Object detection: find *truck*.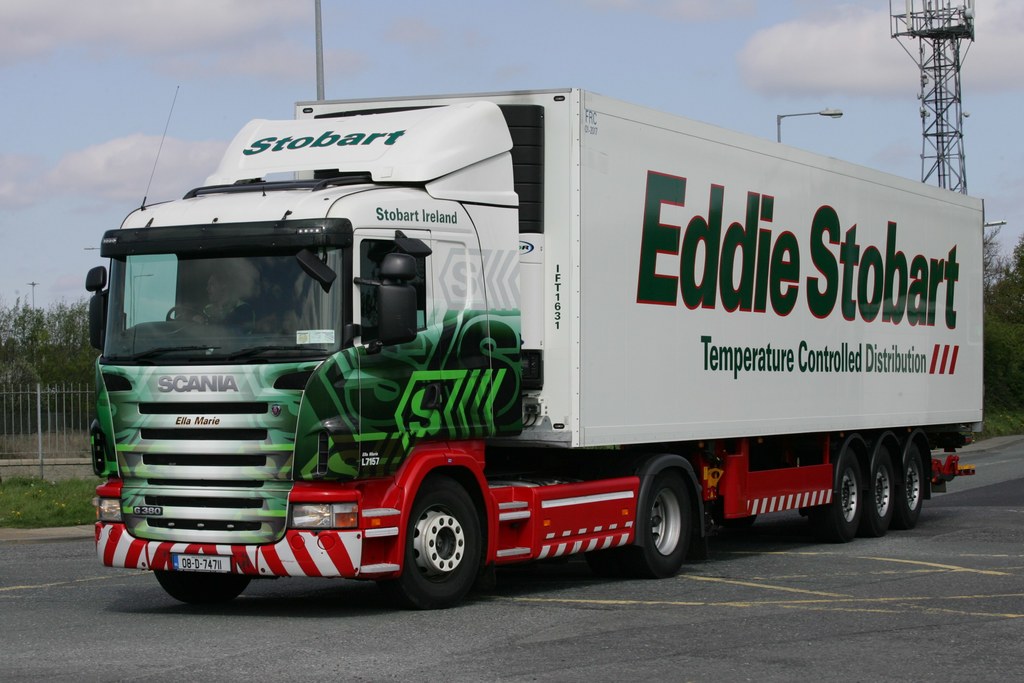
94/65/965/613.
